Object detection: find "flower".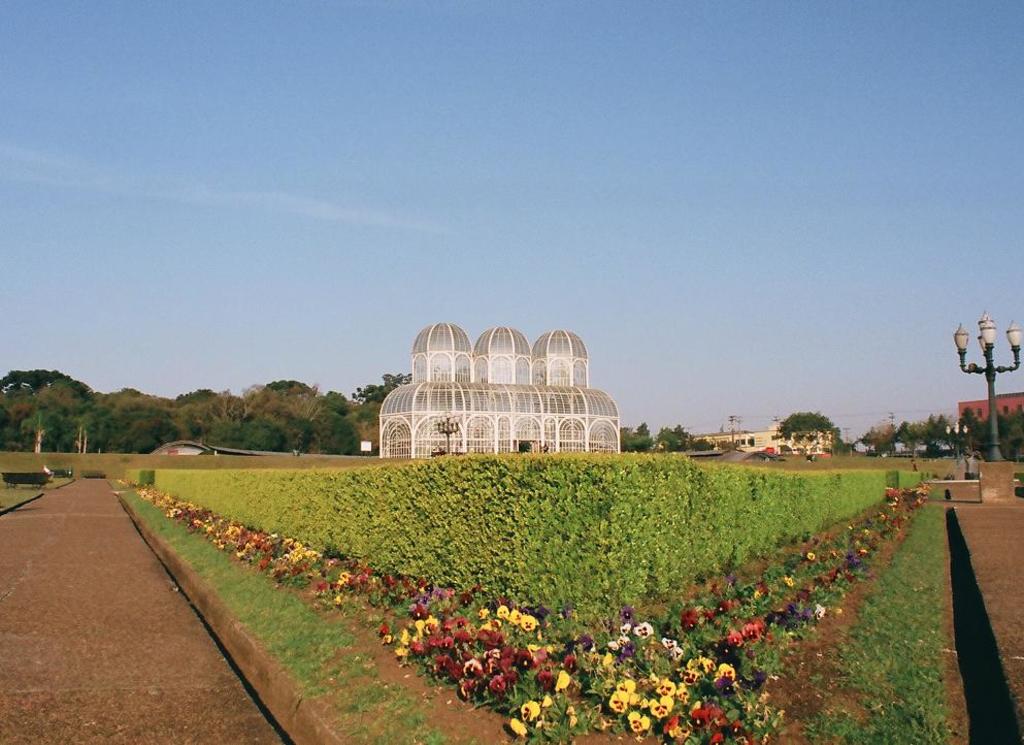
(left=516, top=611, right=541, bottom=637).
